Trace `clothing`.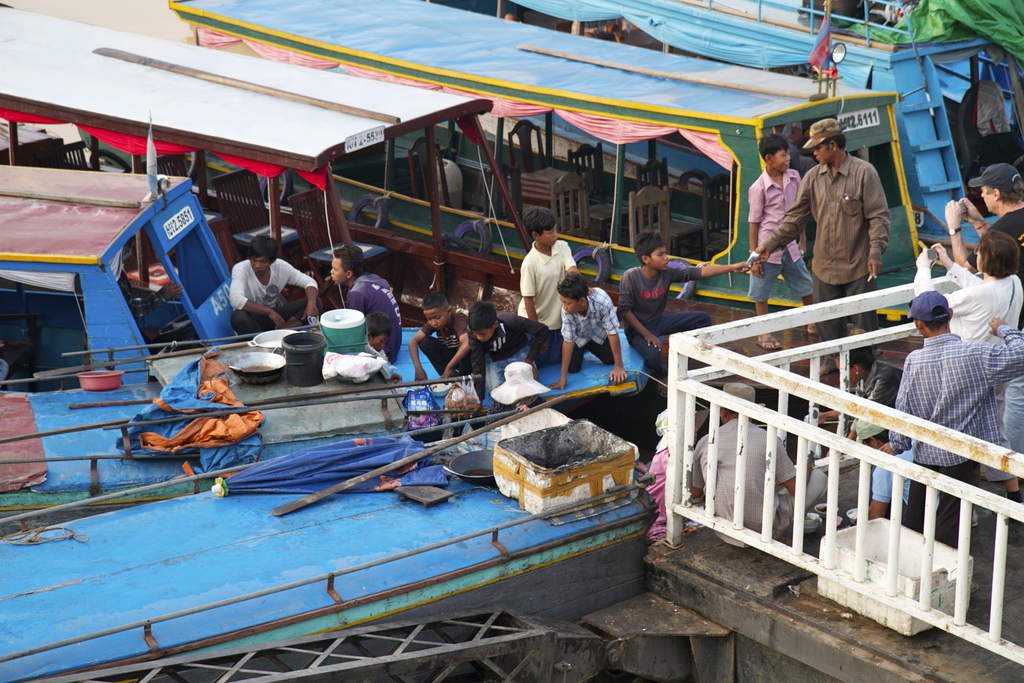
Traced to x1=478, y1=319, x2=561, y2=372.
